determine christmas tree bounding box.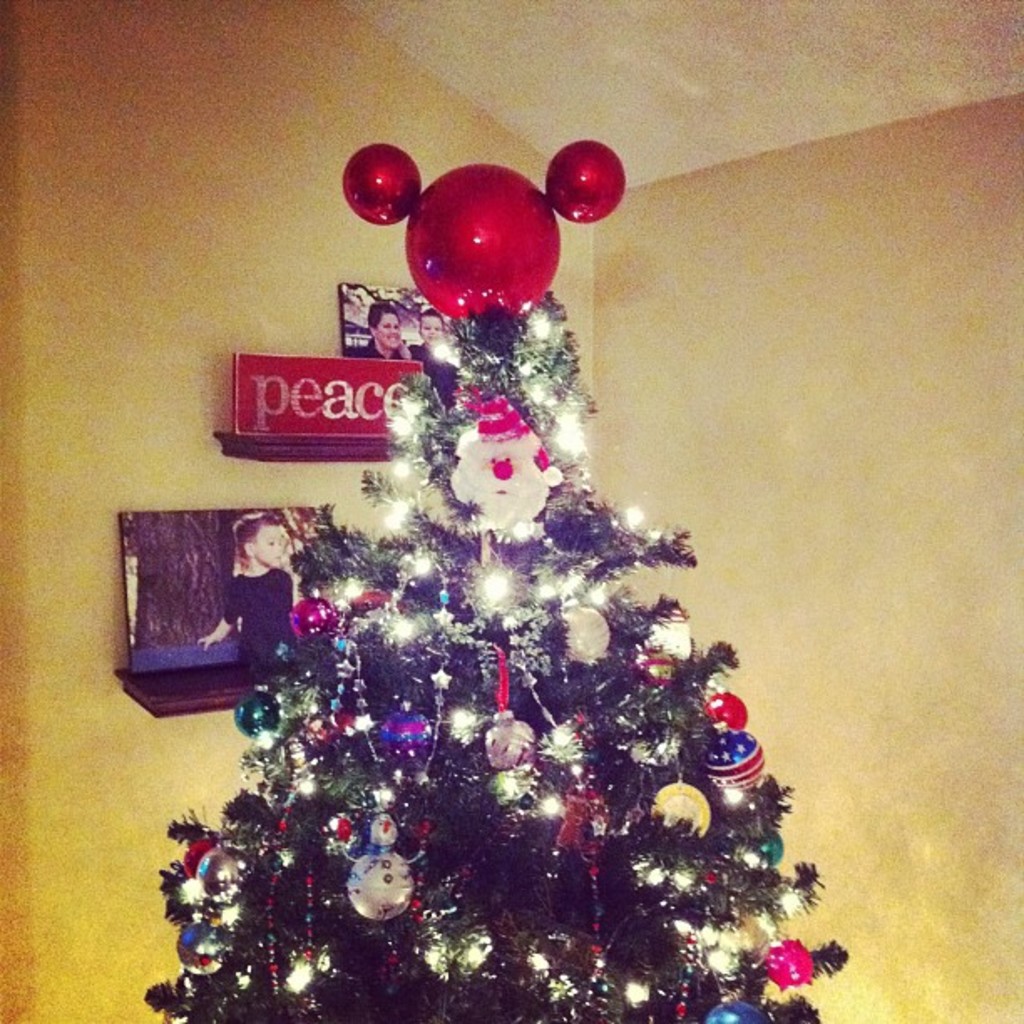
Determined: locate(142, 136, 855, 1022).
